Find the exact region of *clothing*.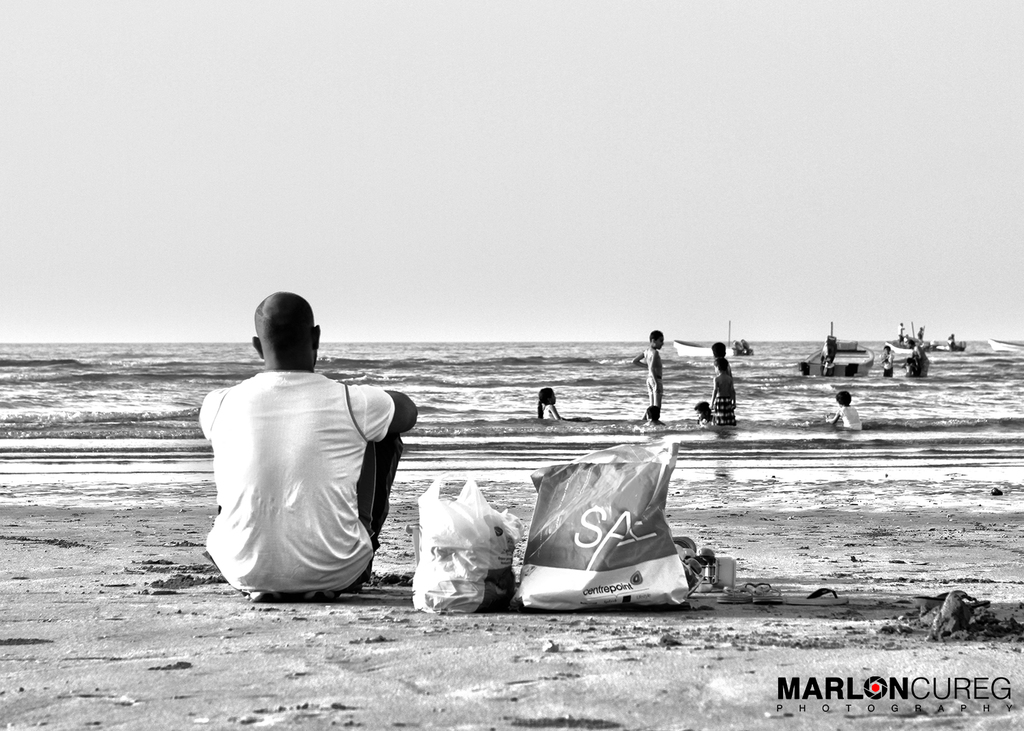
Exact region: [x1=199, y1=369, x2=406, y2=603].
